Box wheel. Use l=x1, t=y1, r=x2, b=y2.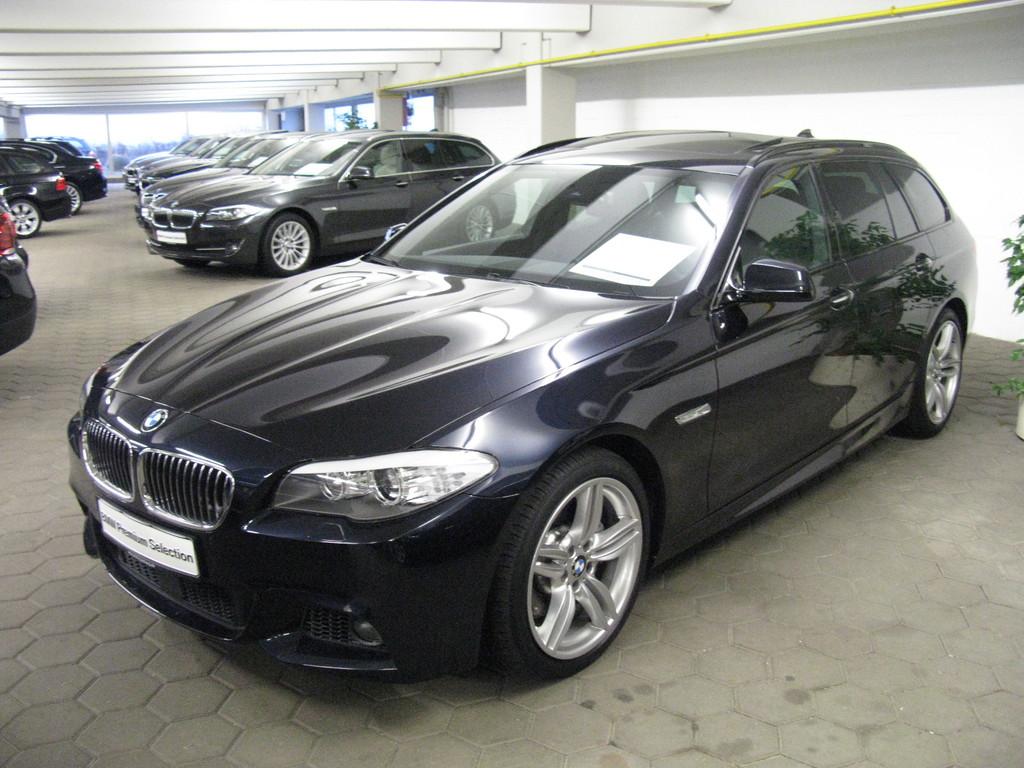
l=460, t=204, r=495, b=243.
